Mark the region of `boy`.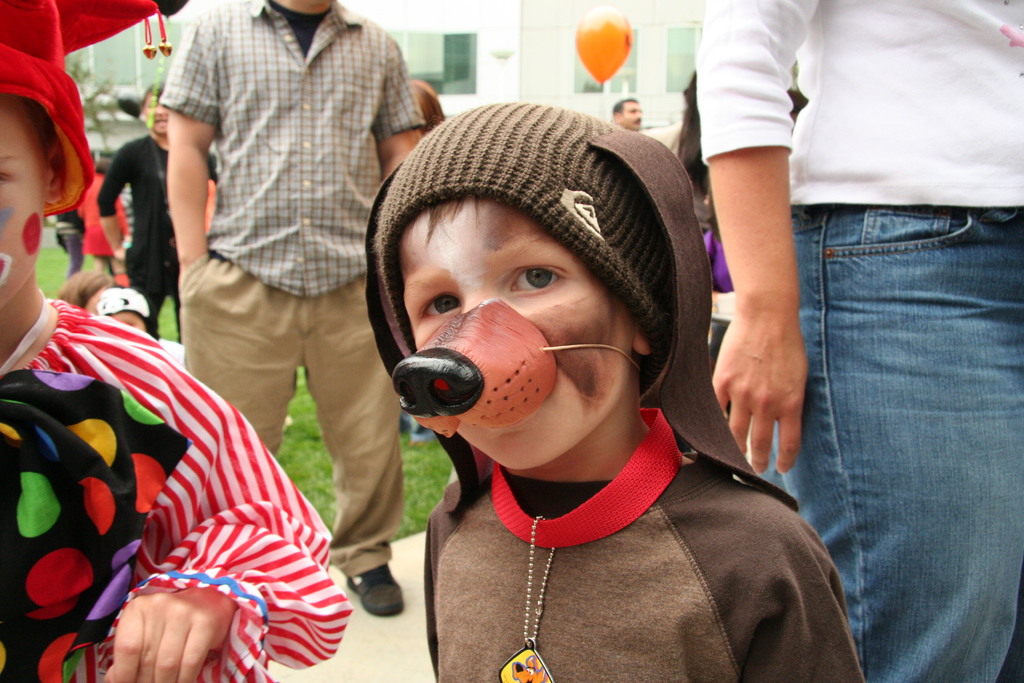
Region: region(292, 73, 831, 661).
